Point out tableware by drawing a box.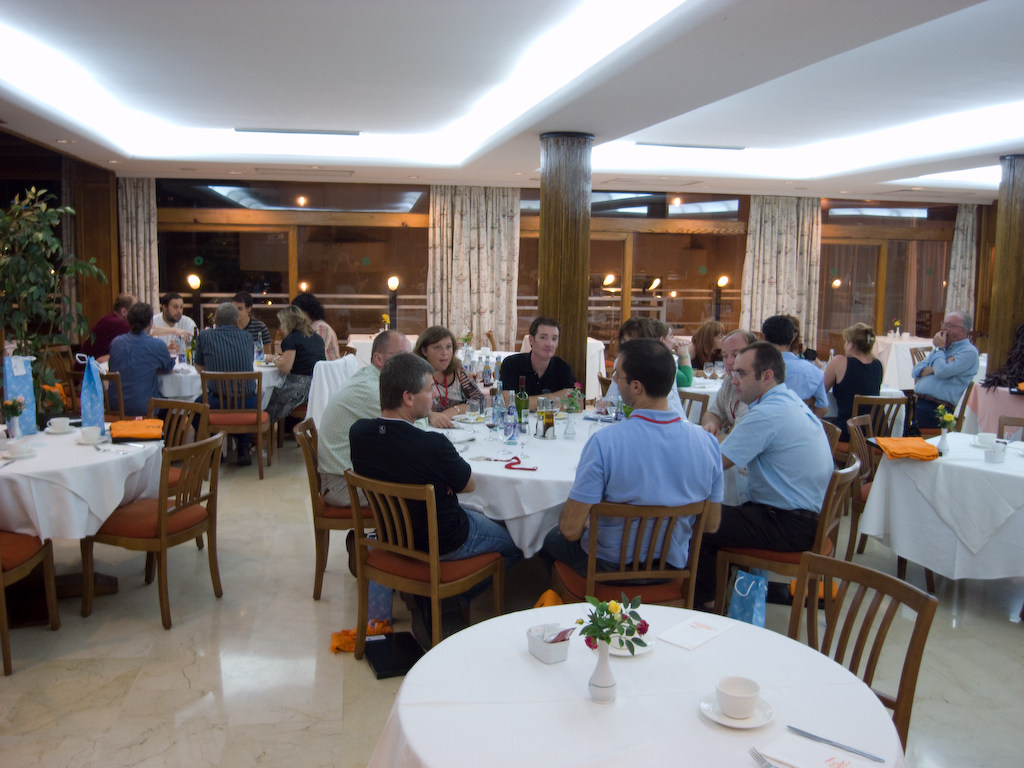
937:428:948:455.
